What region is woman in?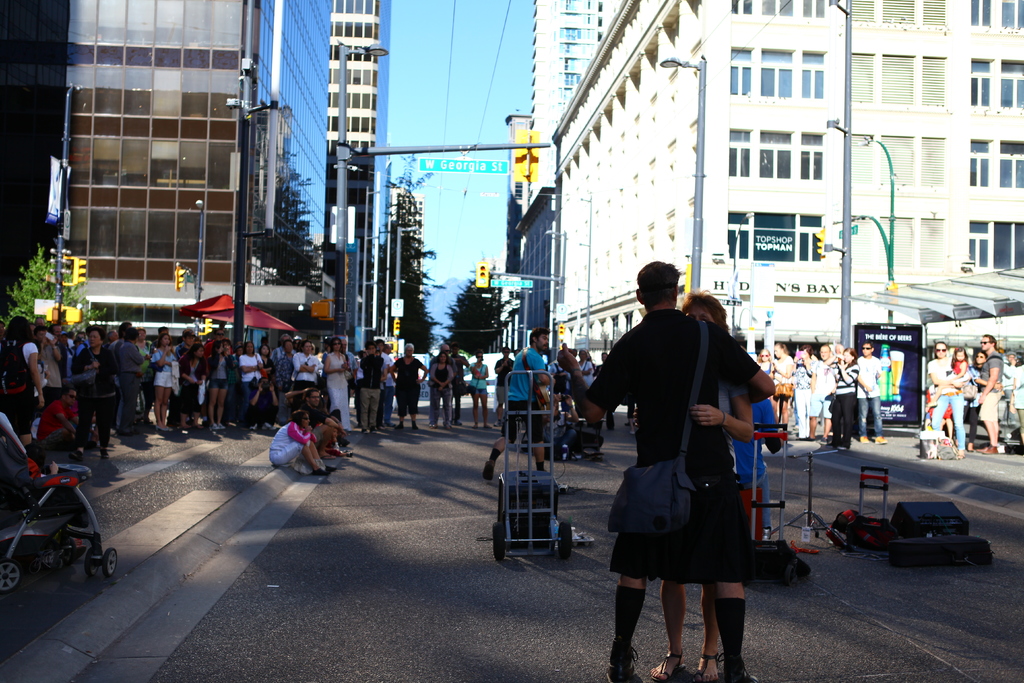
(791, 345, 812, 443).
